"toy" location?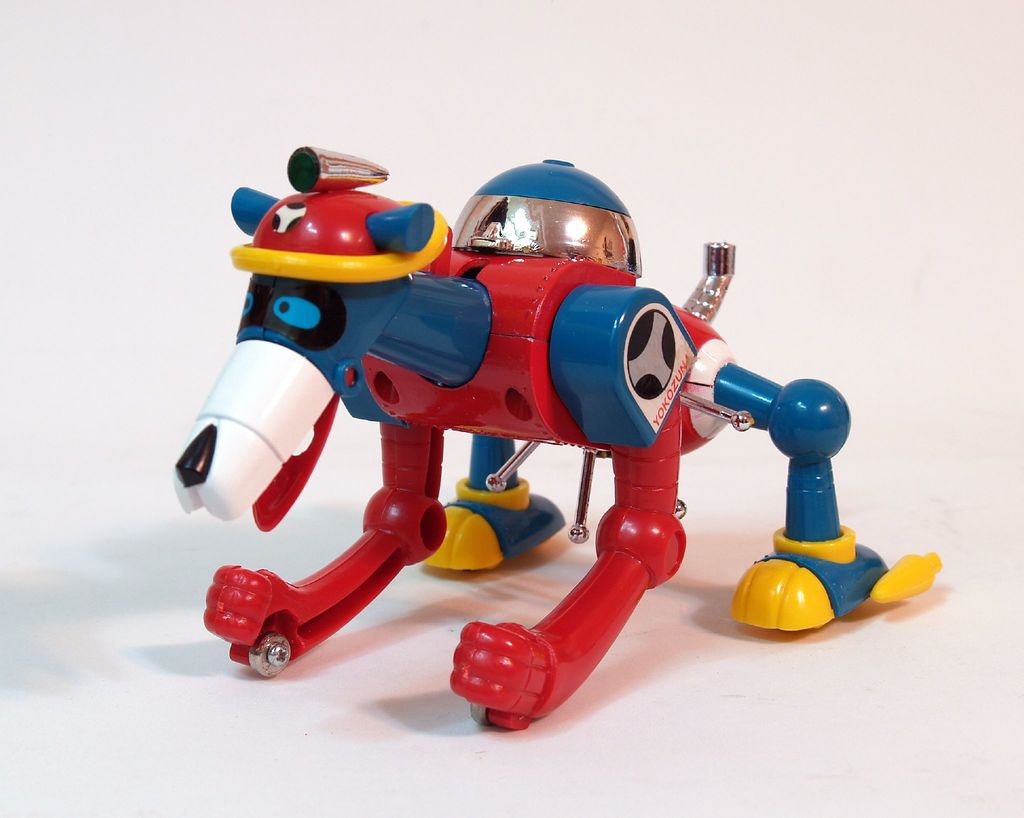
<bbox>154, 115, 1002, 752</bbox>
